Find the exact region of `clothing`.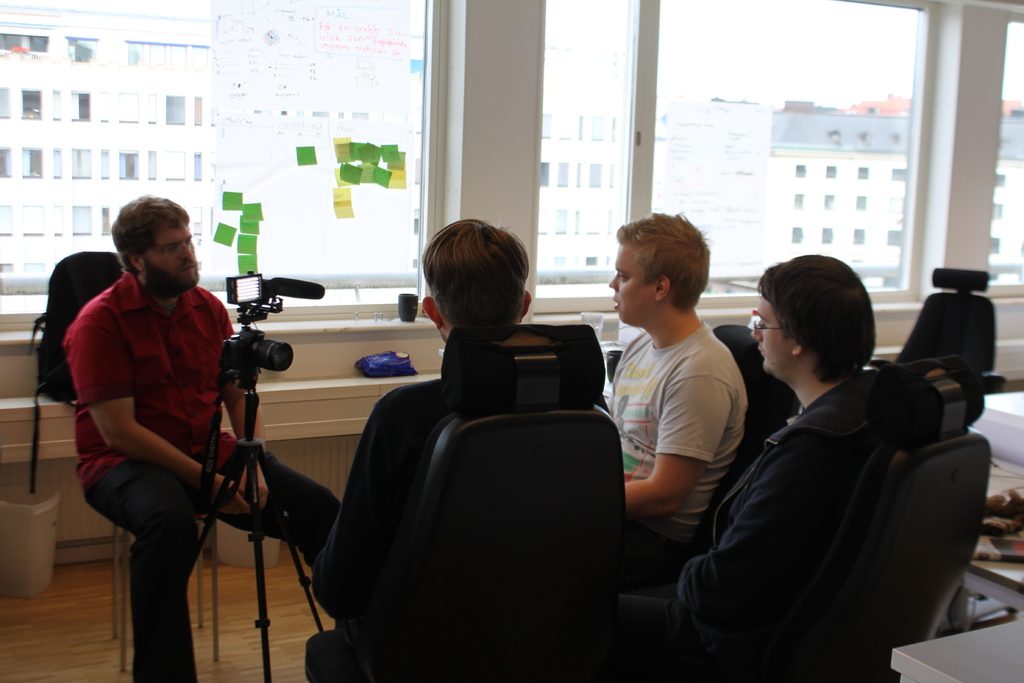
Exact region: box=[315, 377, 451, 613].
